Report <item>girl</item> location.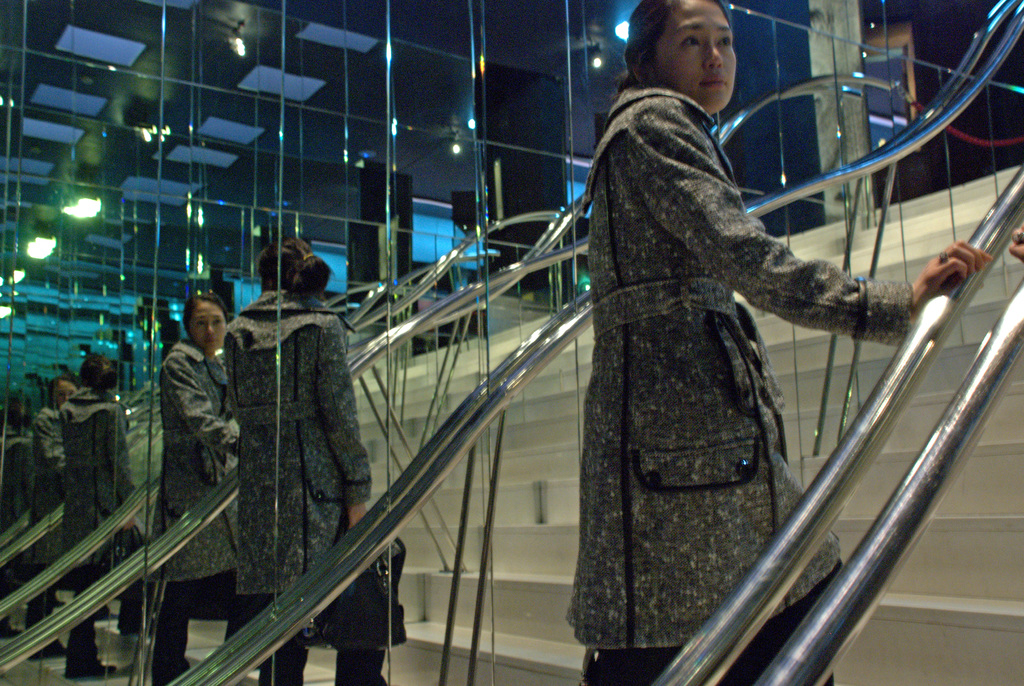
Report: <region>564, 0, 985, 685</region>.
